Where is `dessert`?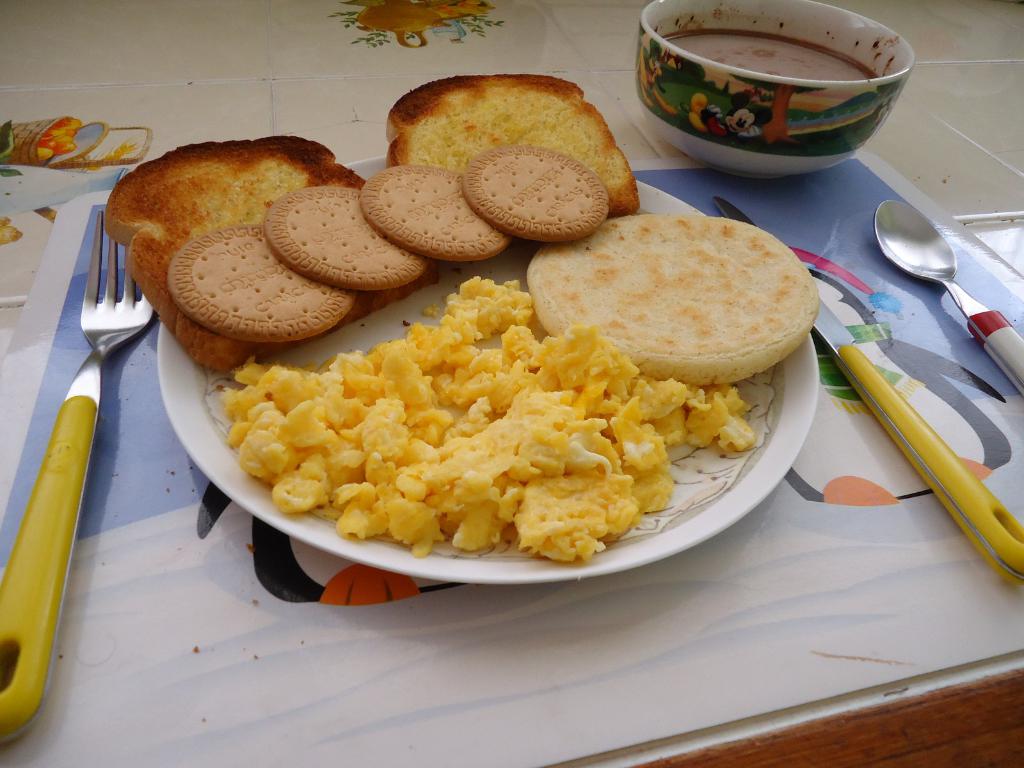
<box>269,179,420,294</box>.
